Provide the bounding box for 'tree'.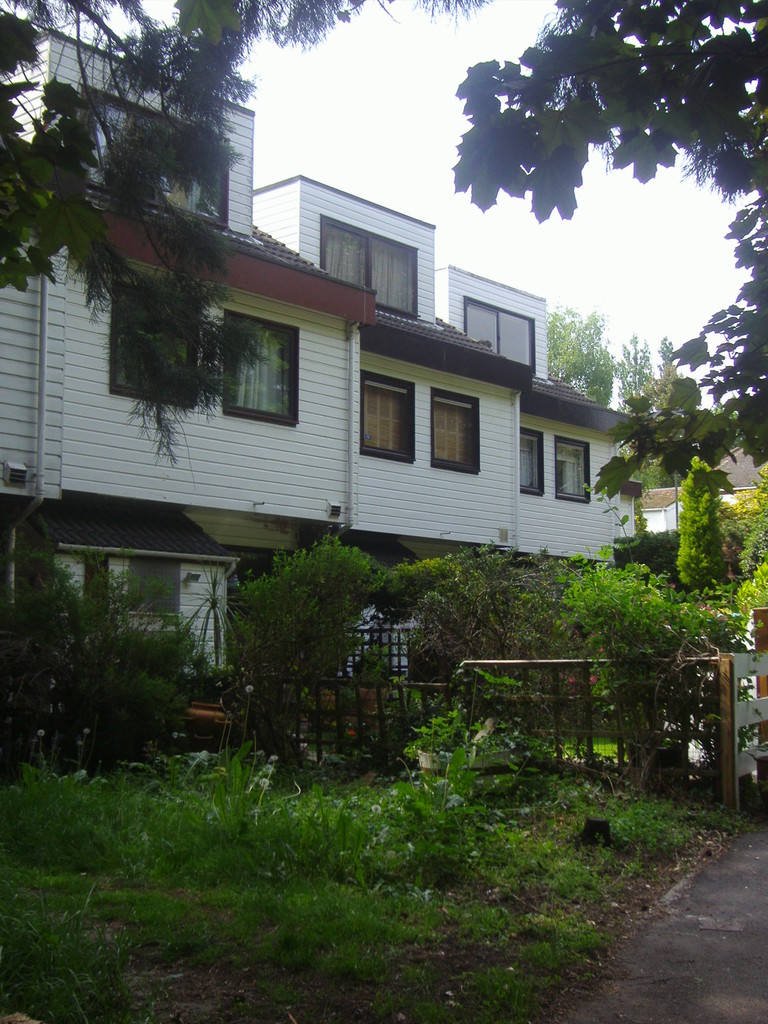
x1=720, y1=461, x2=767, y2=579.
